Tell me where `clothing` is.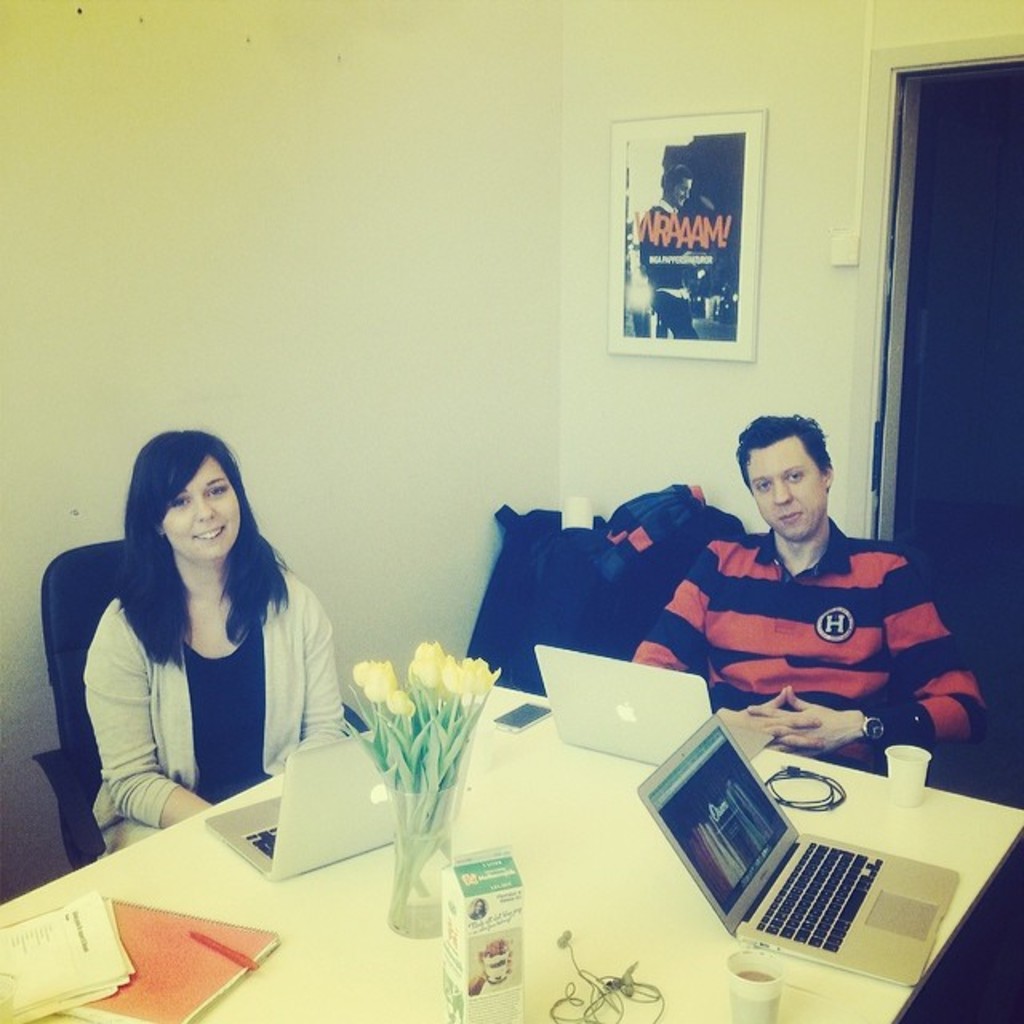
`clothing` is at region(32, 523, 341, 851).
